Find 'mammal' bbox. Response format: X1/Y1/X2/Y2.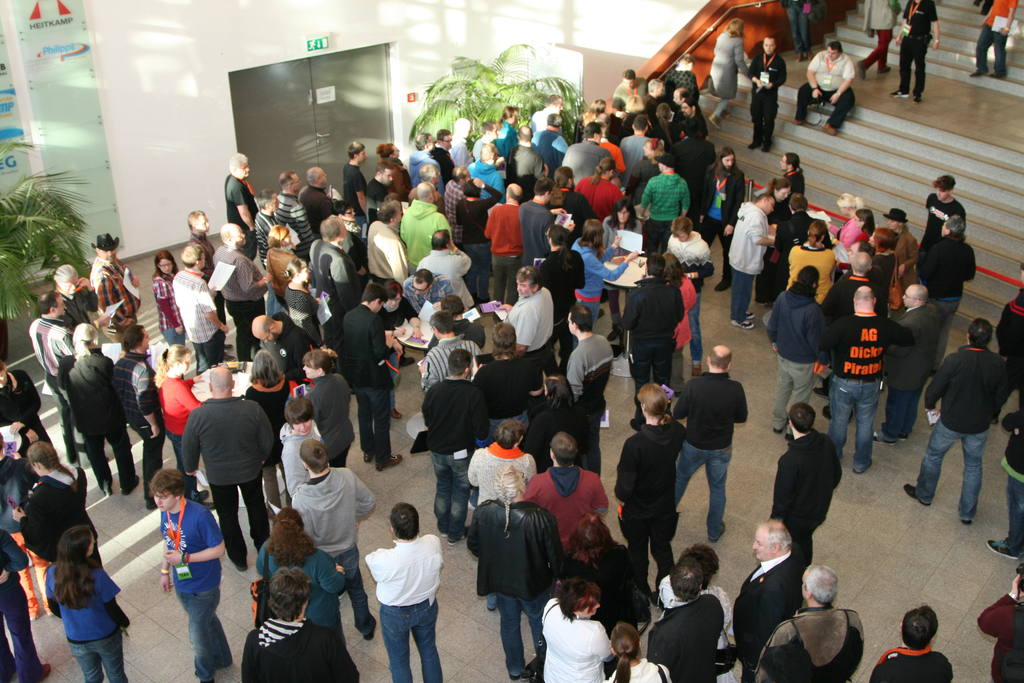
452/177/504/270.
